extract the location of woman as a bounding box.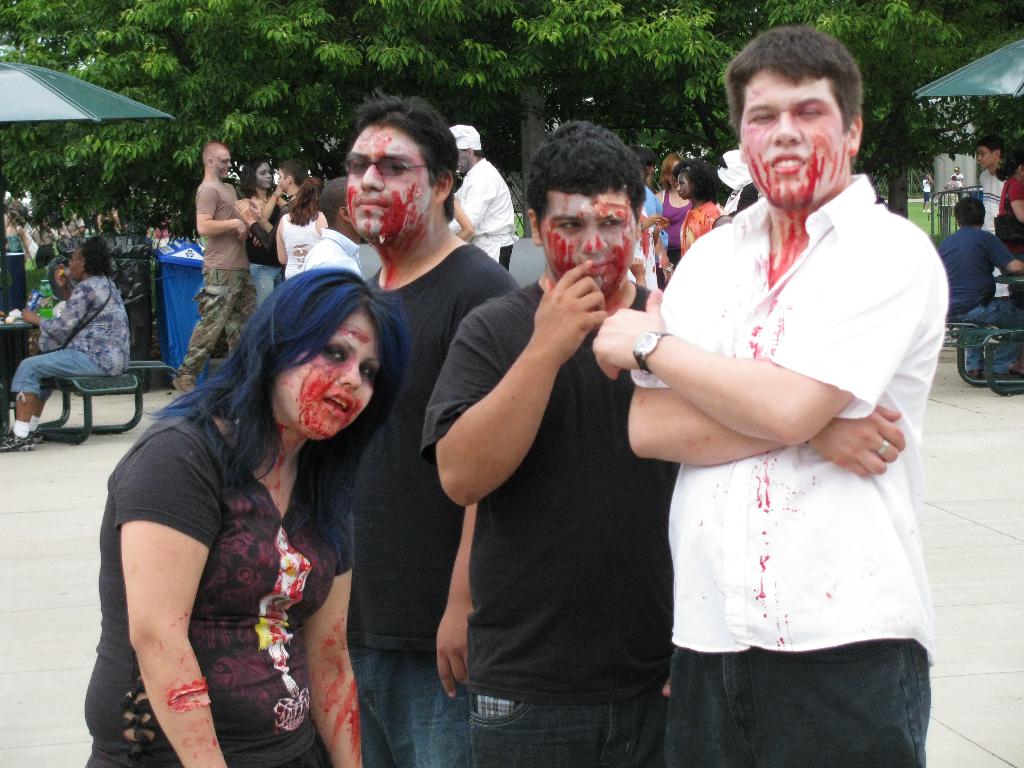
x1=657, y1=150, x2=692, y2=271.
